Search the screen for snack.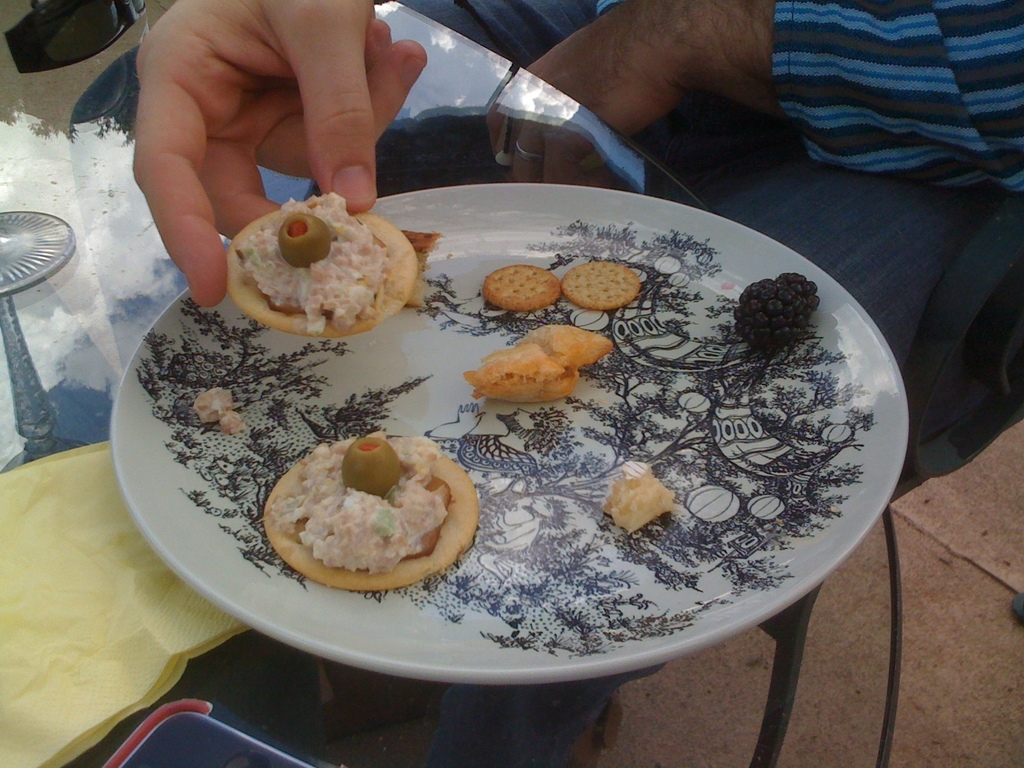
Found at (x1=263, y1=433, x2=480, y2=588).
